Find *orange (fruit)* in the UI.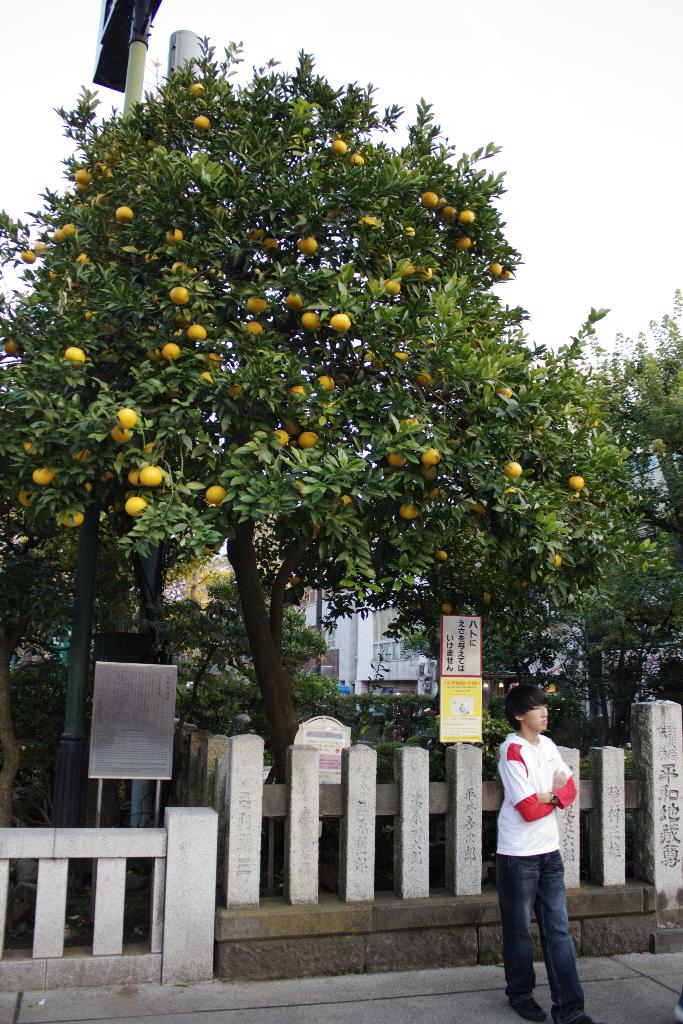
UI element at (252,295,284,316).
